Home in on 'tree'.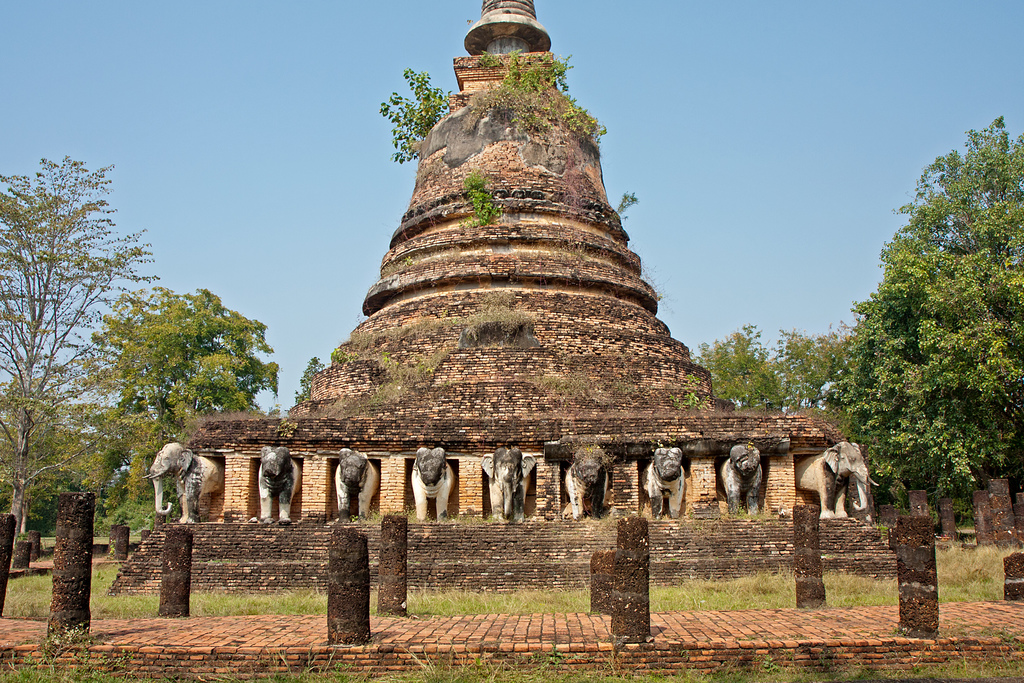
Homed in at bbox=(0, 152, 162, 546).
